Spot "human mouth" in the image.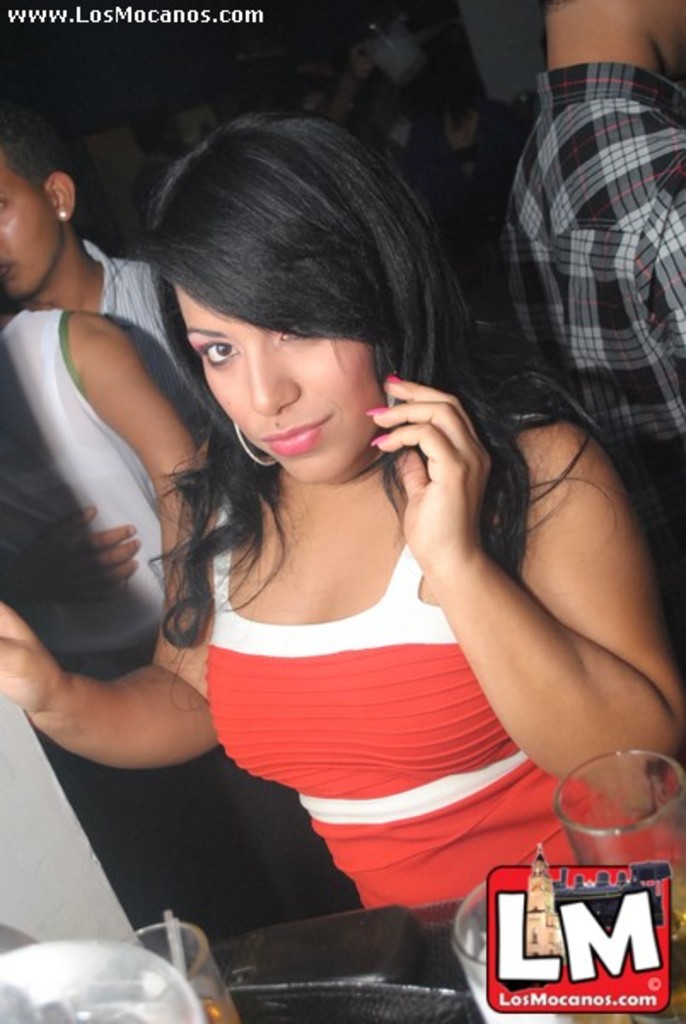
"human mouth" found at box=[259, 413, 333, 459].
